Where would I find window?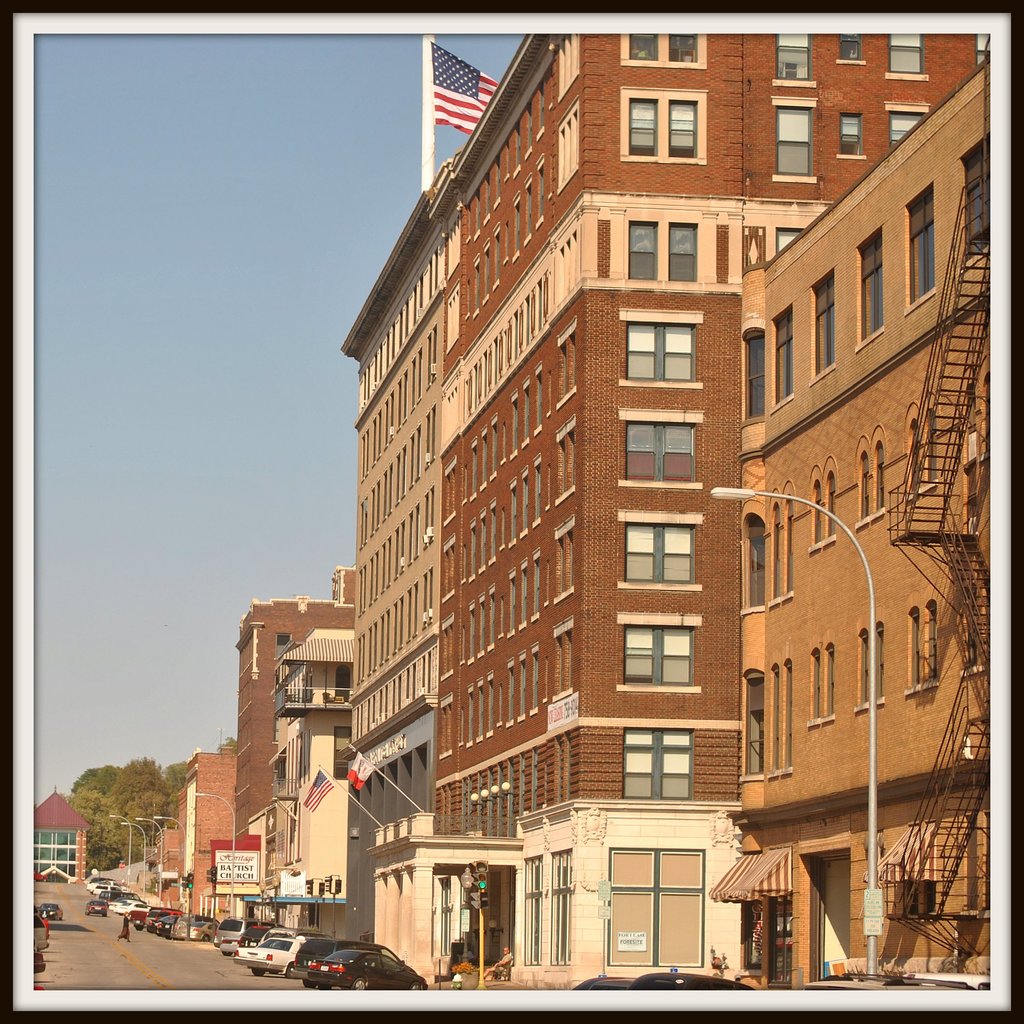
At detection(610, 850, 699, 964).
